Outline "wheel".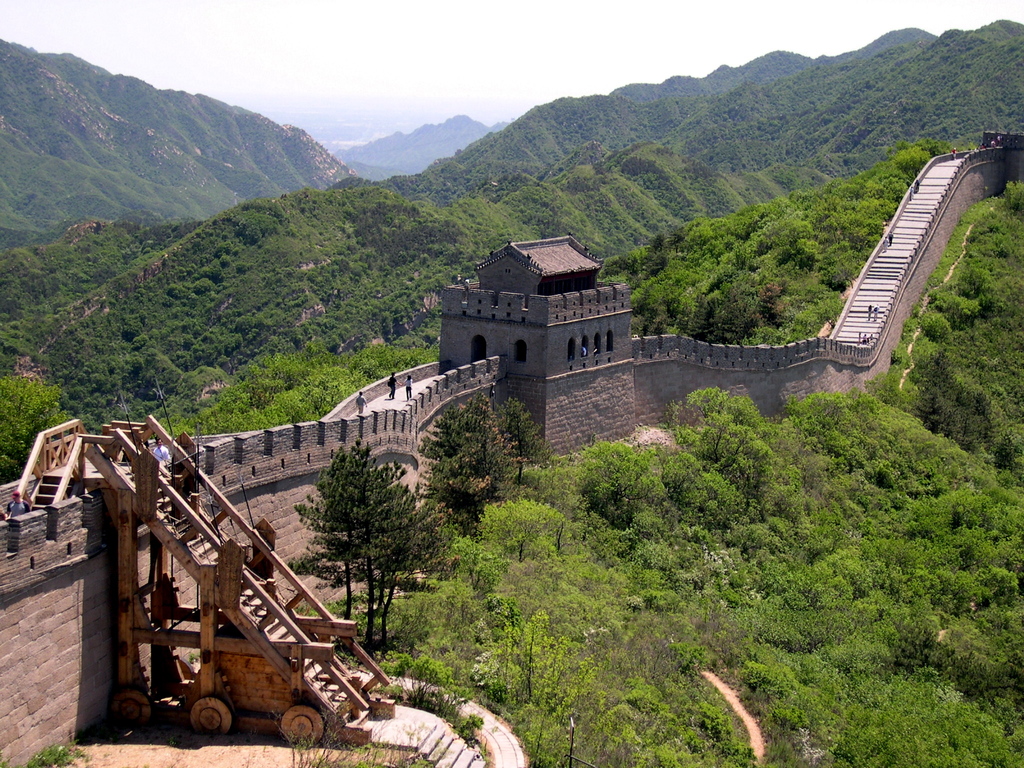
Outline: {"left": 106, "top": 696, "right": 150, "bottom": 733}.
